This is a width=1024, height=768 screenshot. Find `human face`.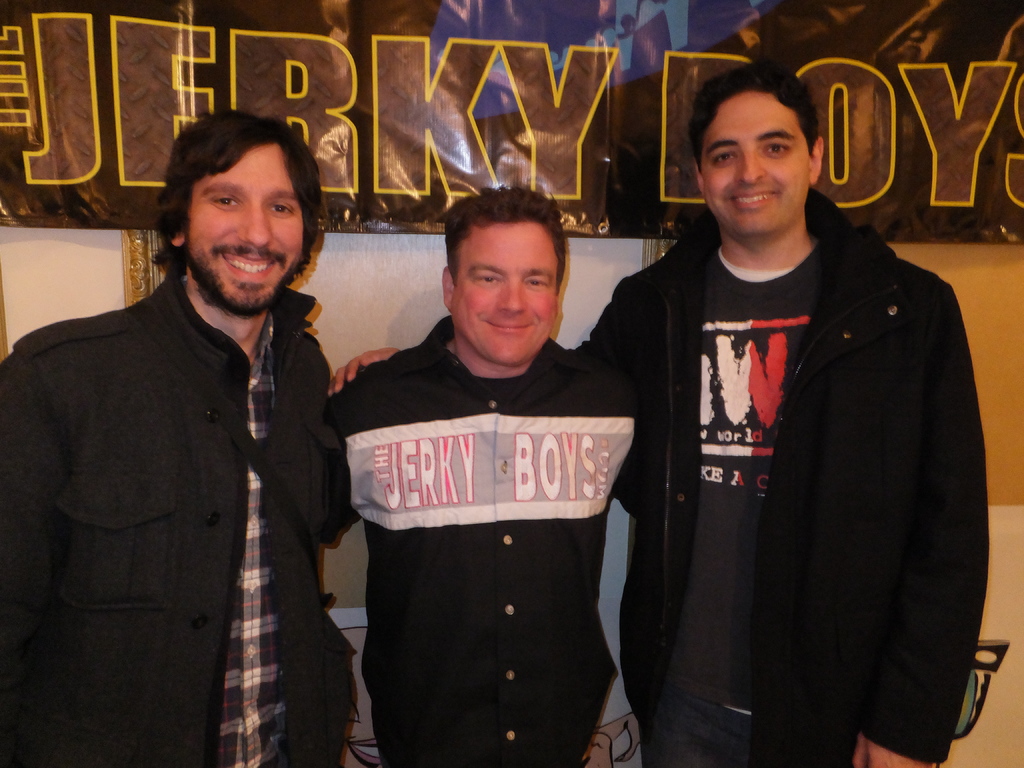
Bounding box: 184/140/307/317.
